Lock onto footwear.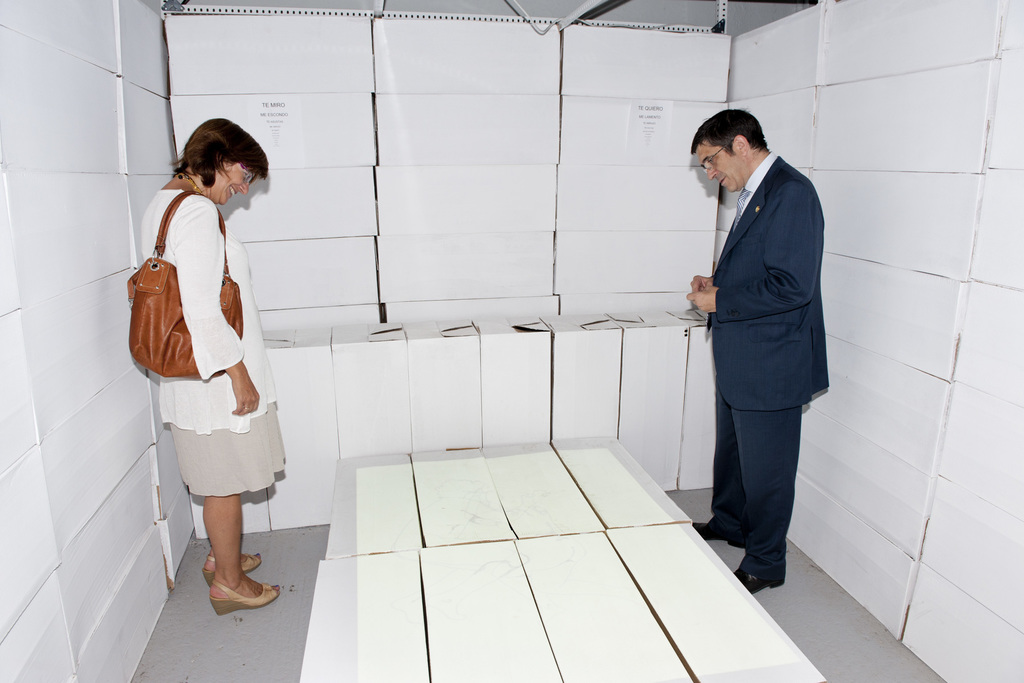
Locked: (737, 557, 787, 594).
